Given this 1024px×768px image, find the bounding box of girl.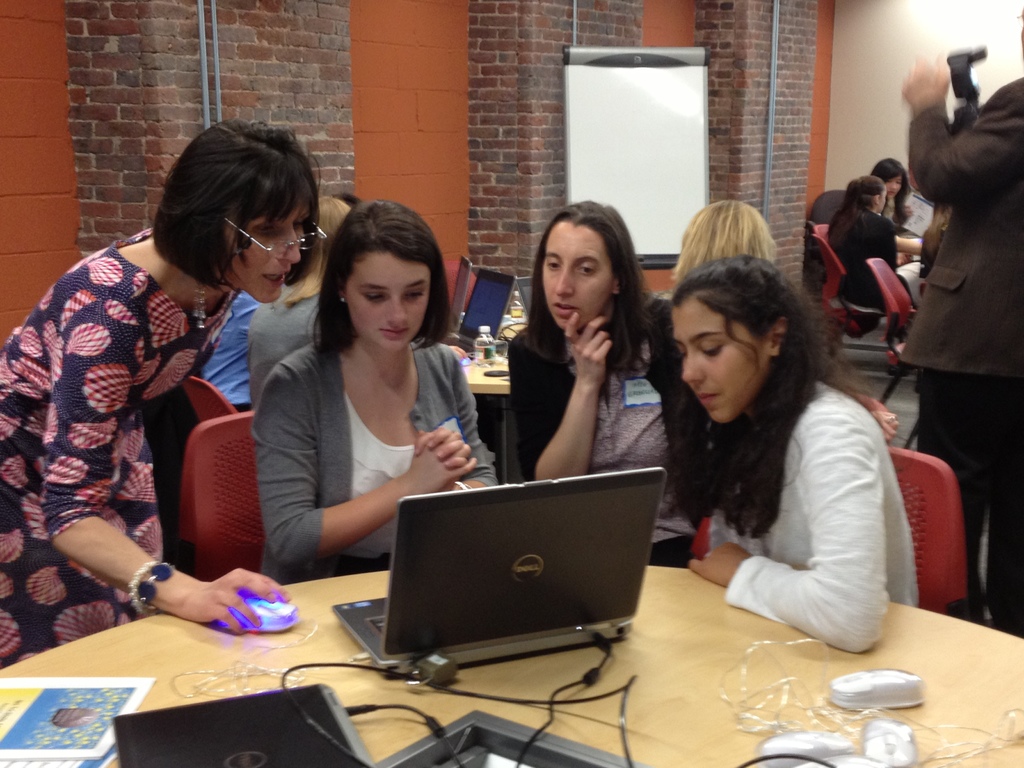
[668,250,920,656].
